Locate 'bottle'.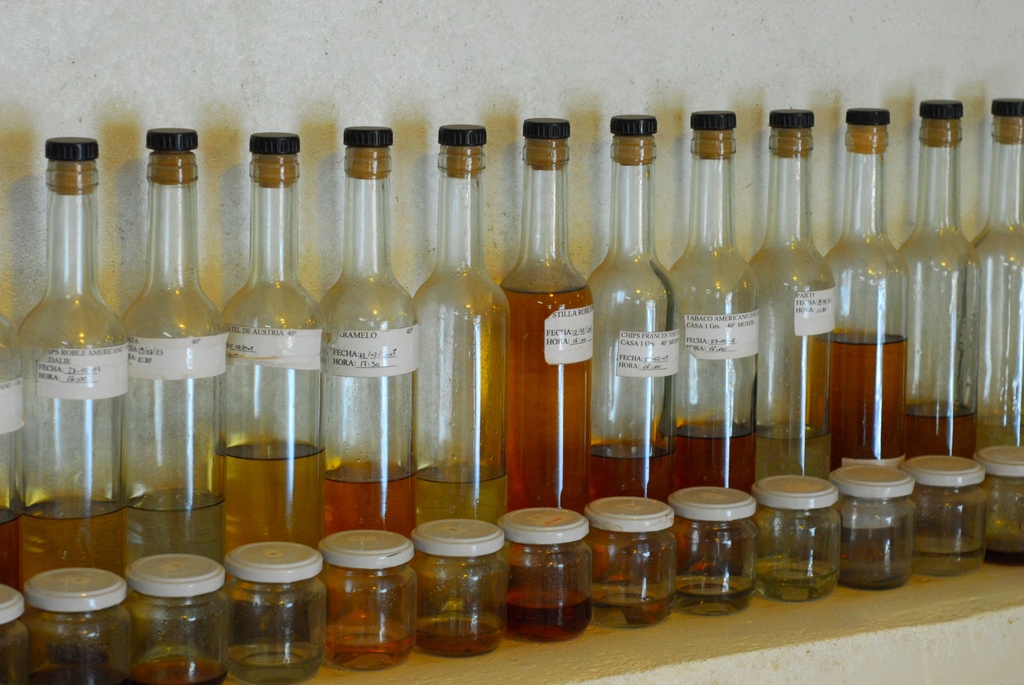
Bounding box: [x1=580, y1=115, x2=679, y2=525].
